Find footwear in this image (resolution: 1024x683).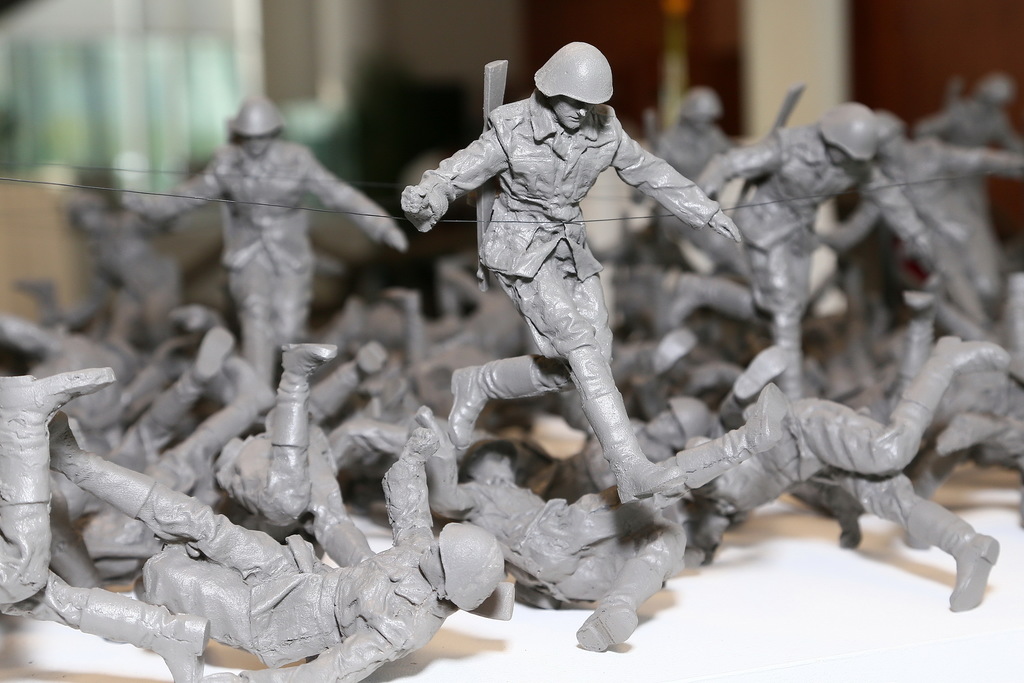
left=147, top=325, right=236, bottom=423.
